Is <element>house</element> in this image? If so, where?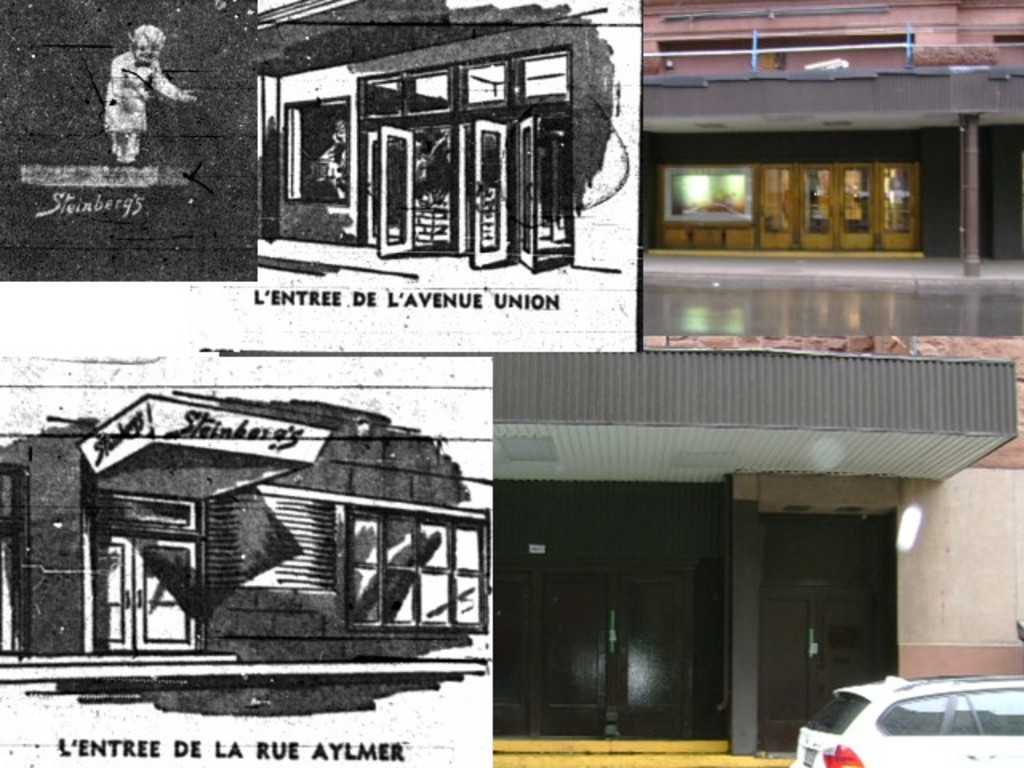
Yes, at left=494, top=349, right=1021, bottom=766.
